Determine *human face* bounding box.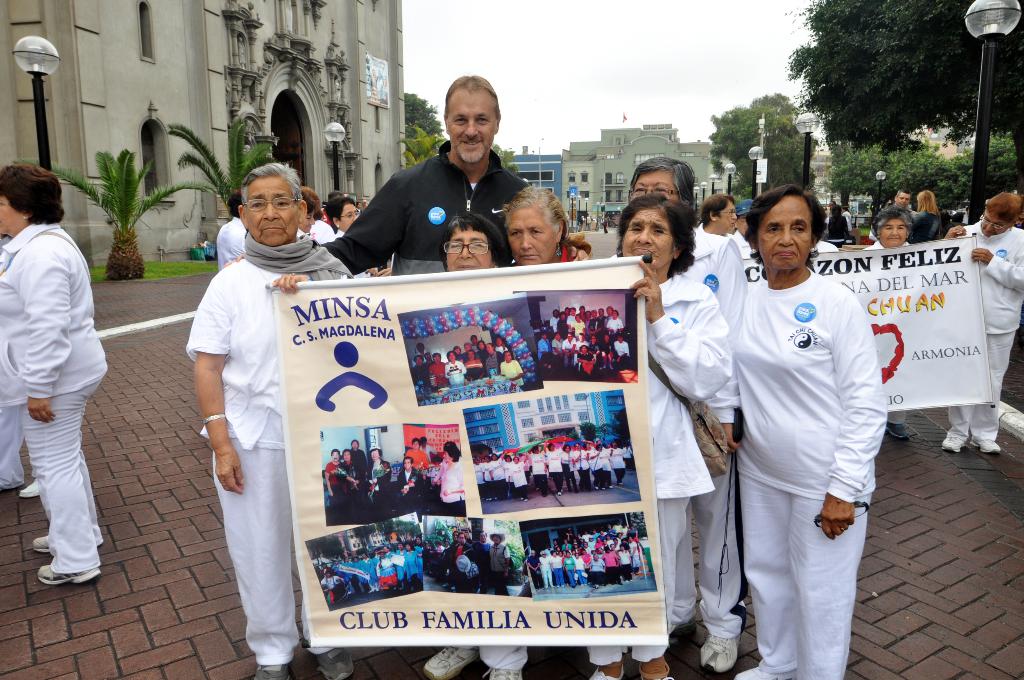
Determined: (0, 194, 17, 232).
